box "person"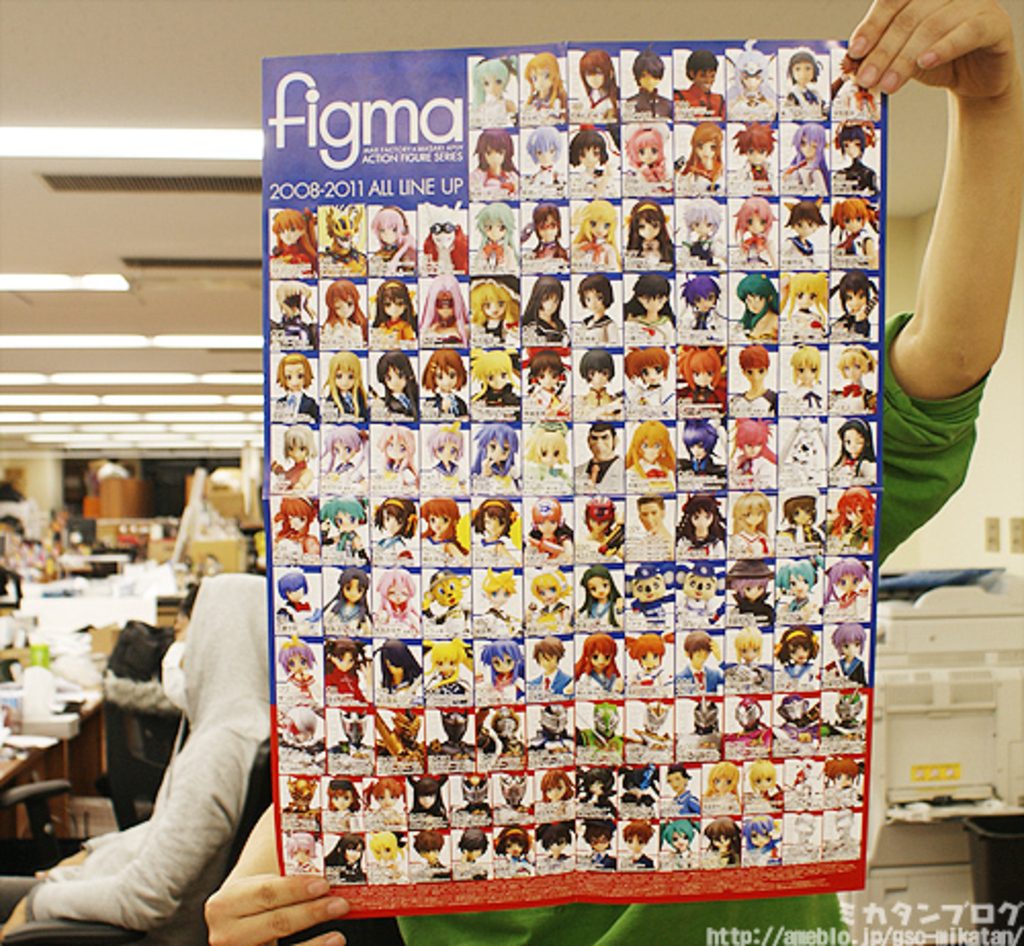
bbox(633, 635, 674, 698)
